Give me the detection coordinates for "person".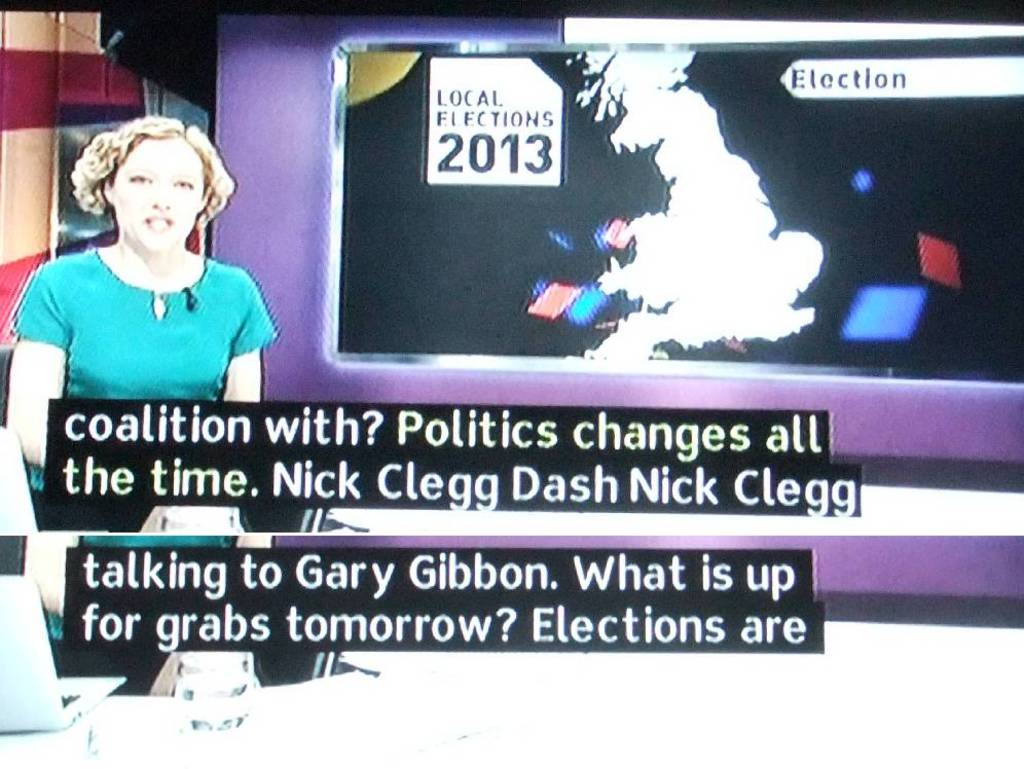
5:117:278:696.
